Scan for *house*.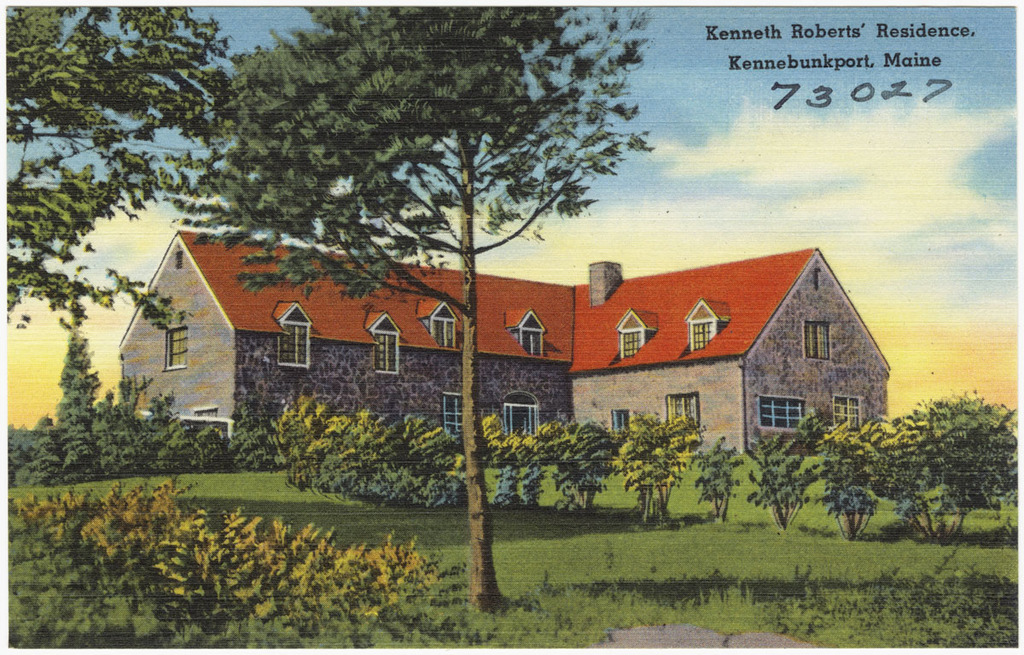
Scan result: 252, 230, 883, 506.
